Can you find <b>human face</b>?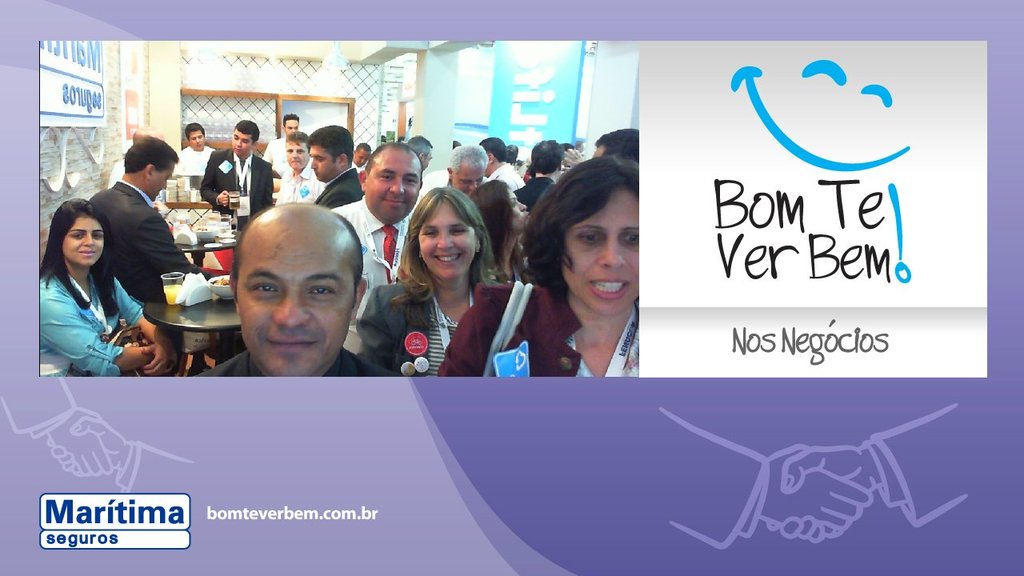
Yes, bounding box: box(147, 161, 170, 198).
